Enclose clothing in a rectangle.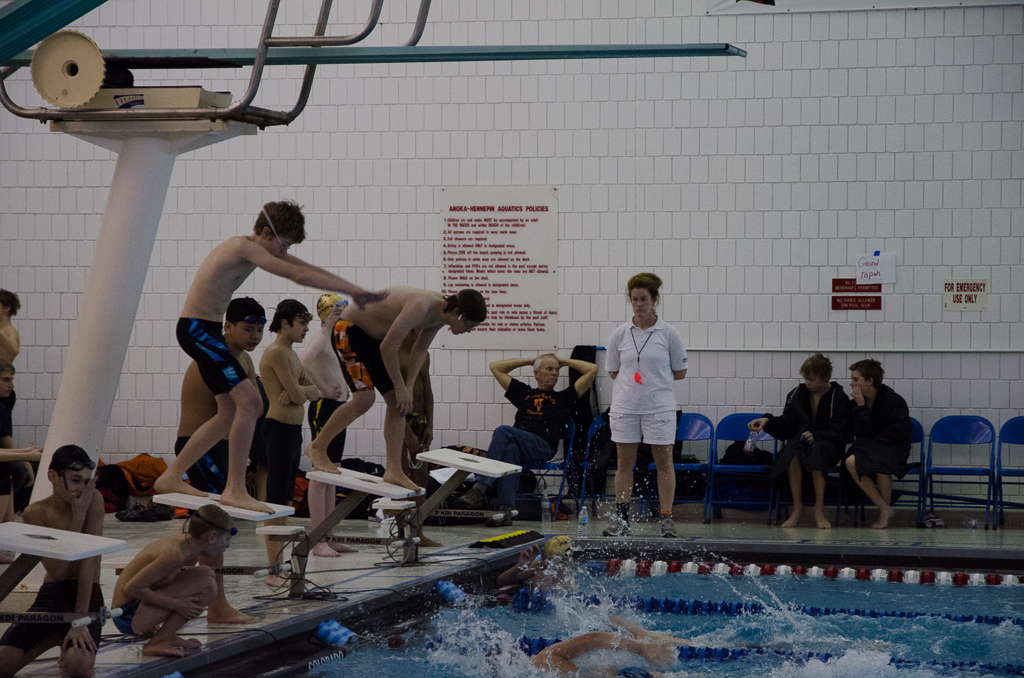
(x1=302, y1=389, x2=348, y2=465).
